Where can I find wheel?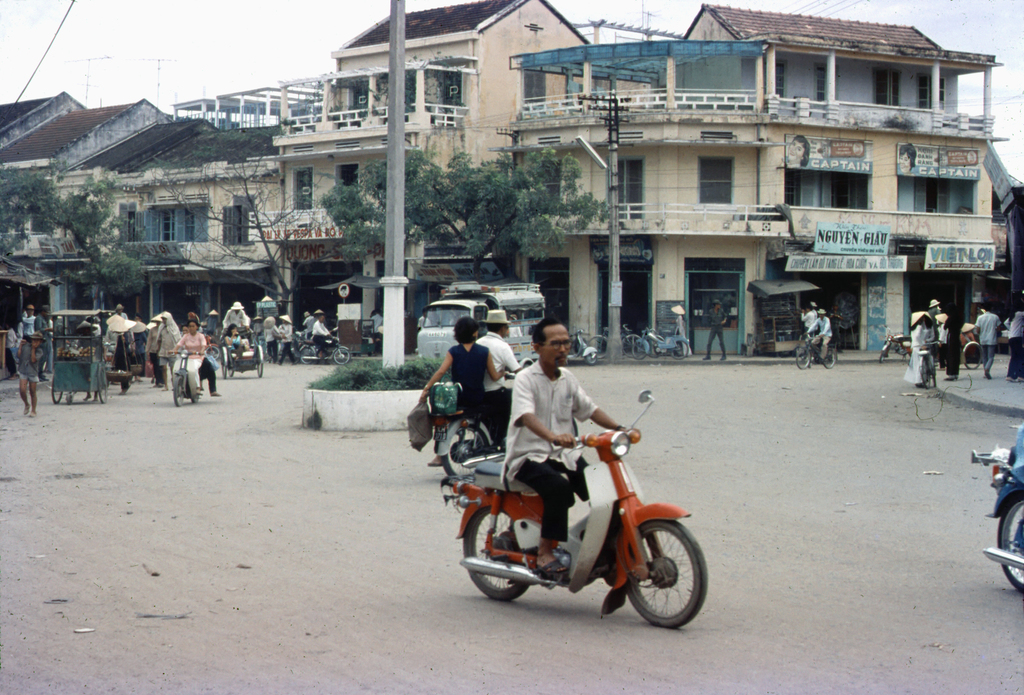
You can find it at bbox=[173, 378, 182, 405].
